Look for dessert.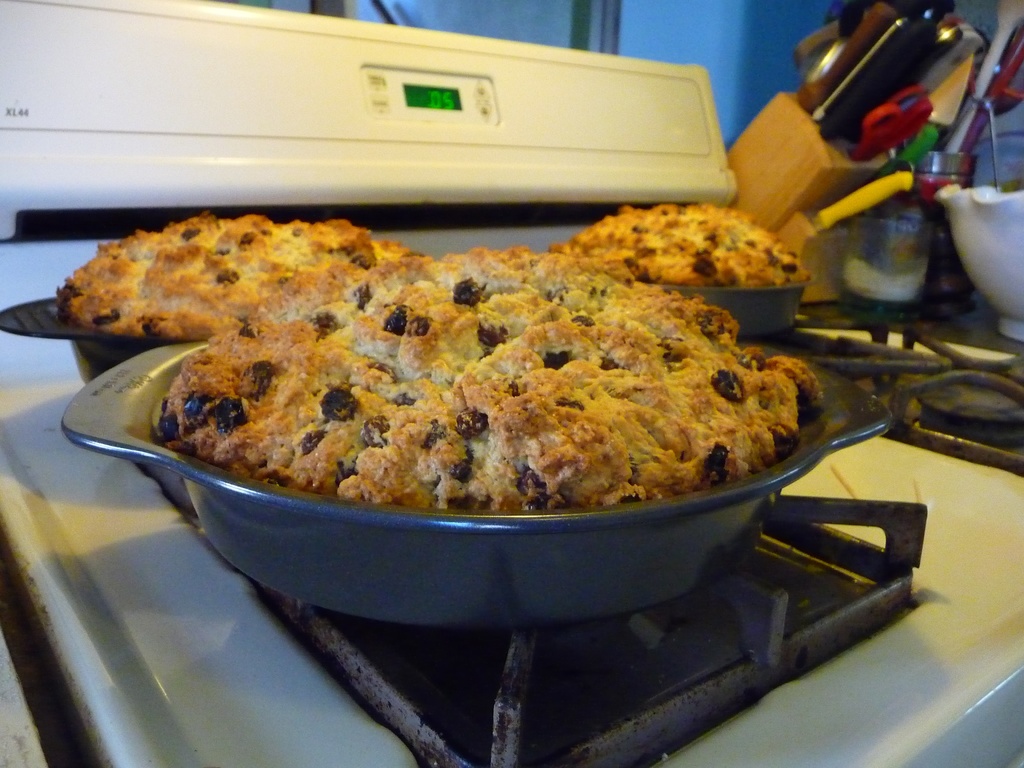
Found: bbox=(108, 235, 821, 651).
